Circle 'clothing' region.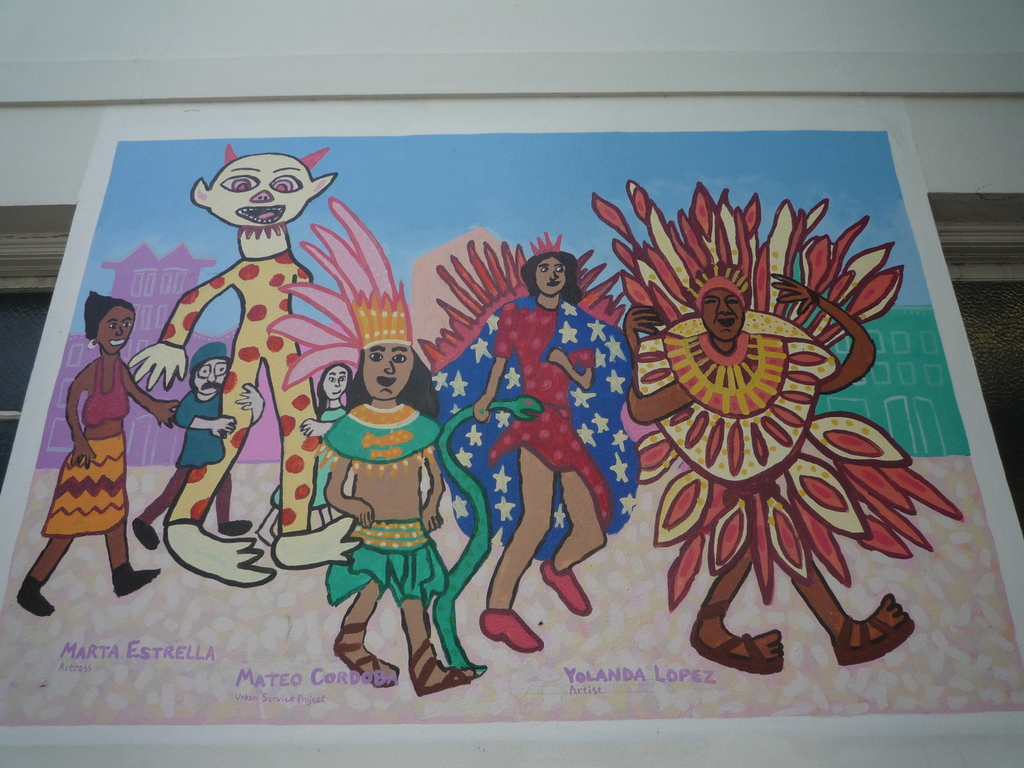
Region: {"x1": 318, "y1": 398, "x2": 454, "y2": 602}.
